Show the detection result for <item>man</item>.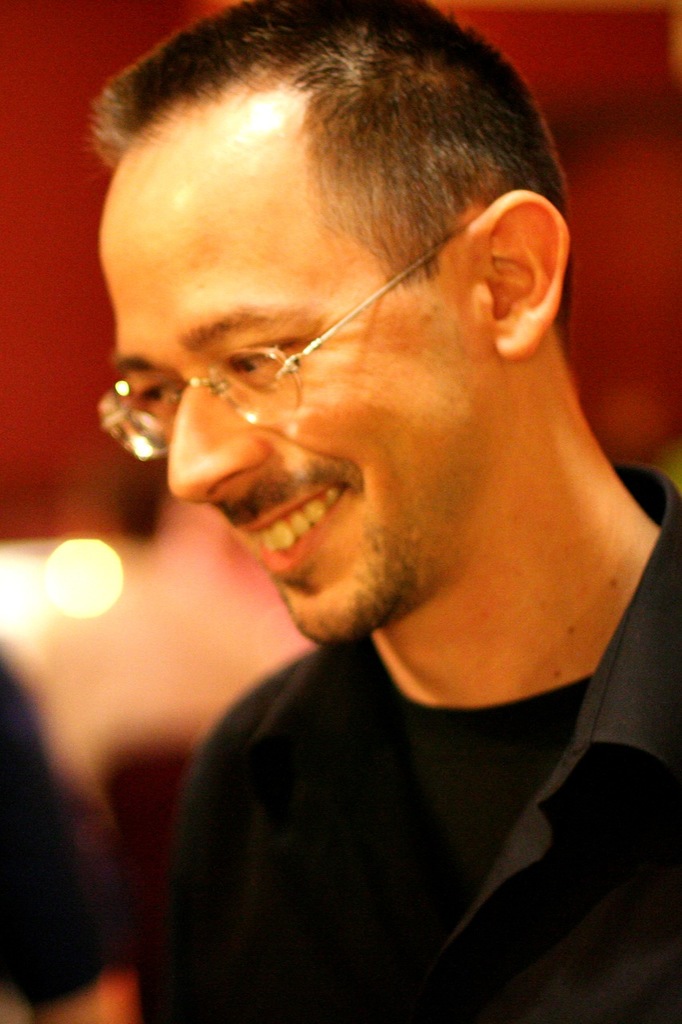
14:0:681:1023.
